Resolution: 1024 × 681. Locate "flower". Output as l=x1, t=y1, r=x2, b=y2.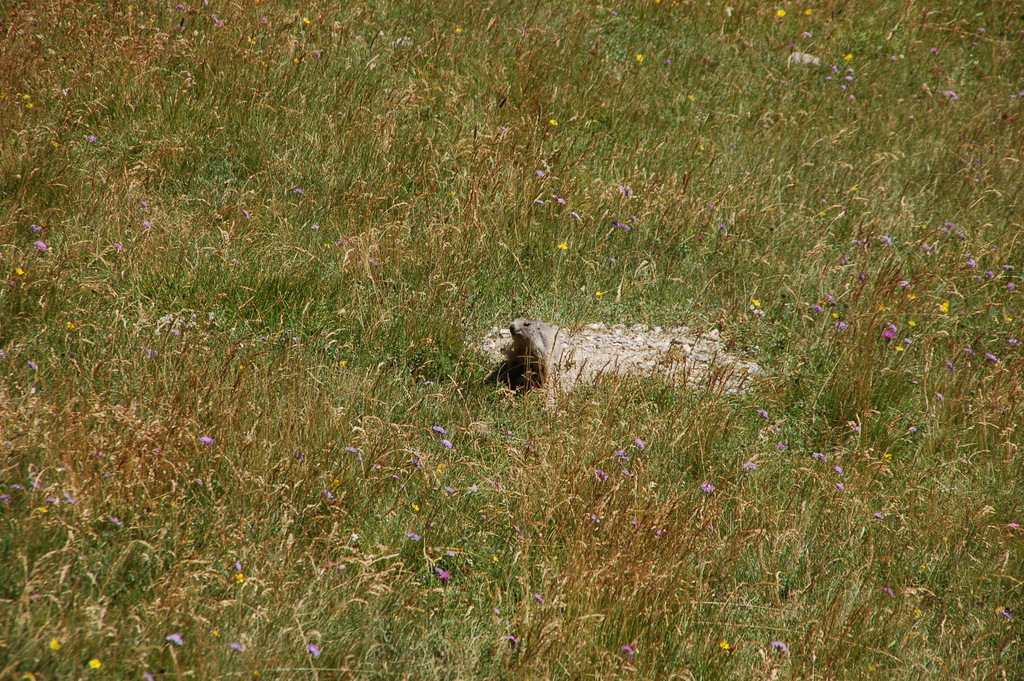
l=242, t=208, r=259, b=221.
